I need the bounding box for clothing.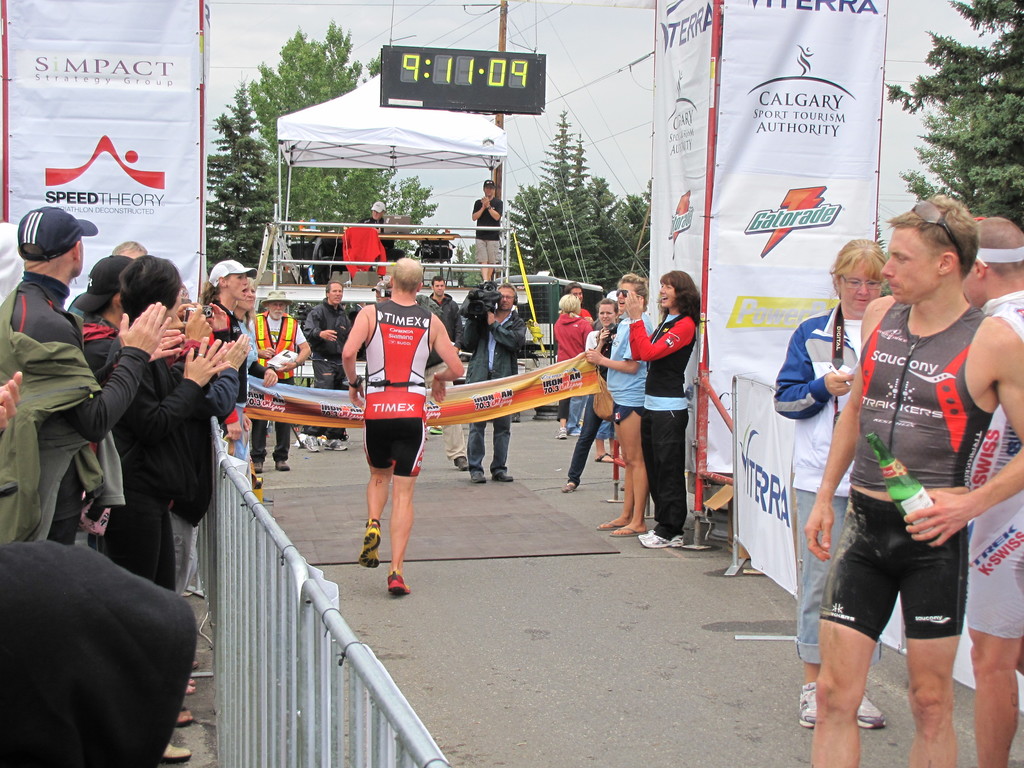
Here it is: <region>608, 307, 659, 435</region>.
